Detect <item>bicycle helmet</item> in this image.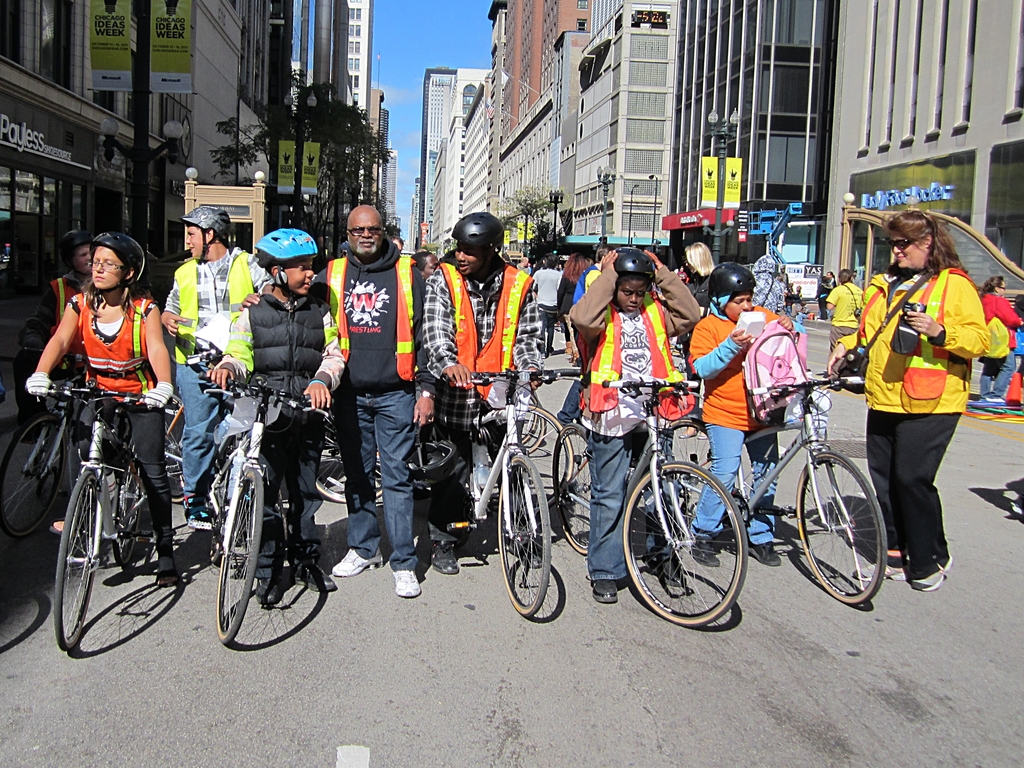
Detection: pyautogui.locateOnScreen(700, 265, 750, 296).
